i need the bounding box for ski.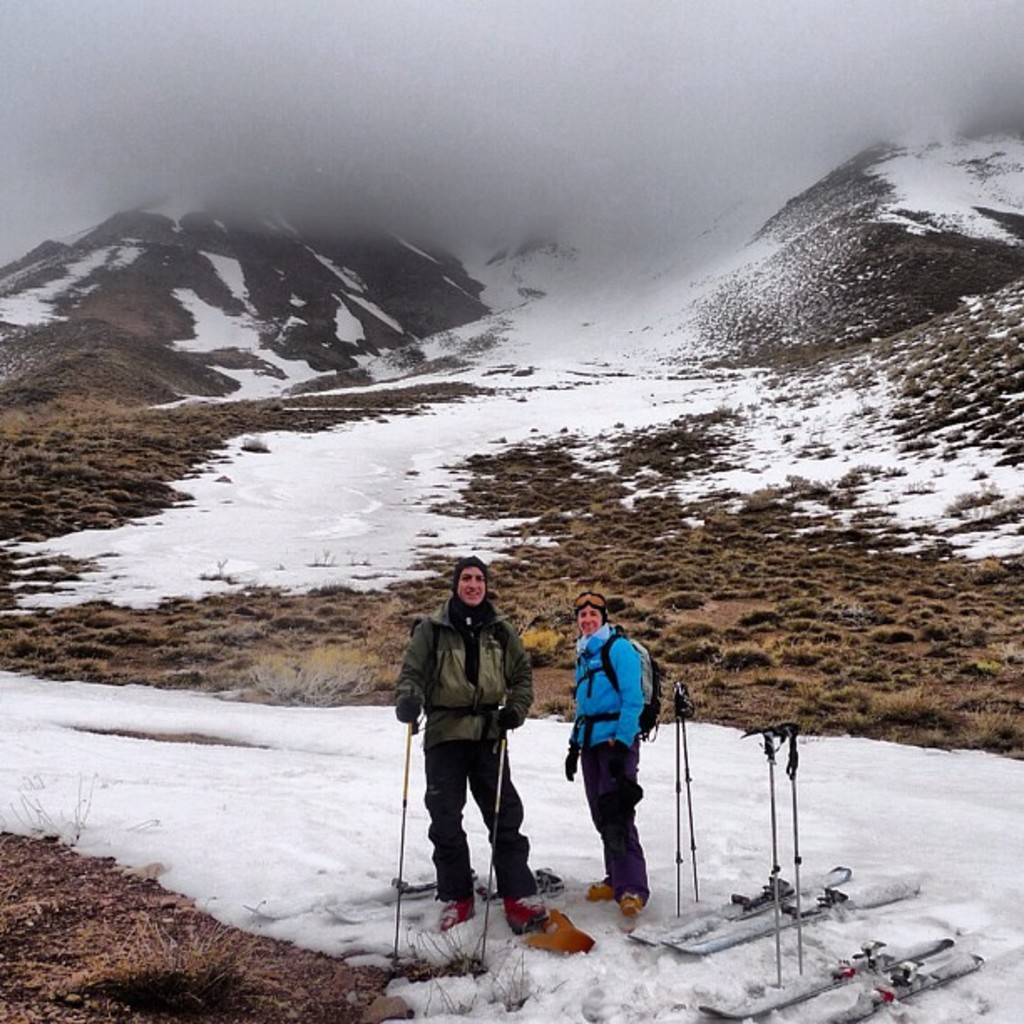
Here it is: BBox(713, 927, 992, 1022).
